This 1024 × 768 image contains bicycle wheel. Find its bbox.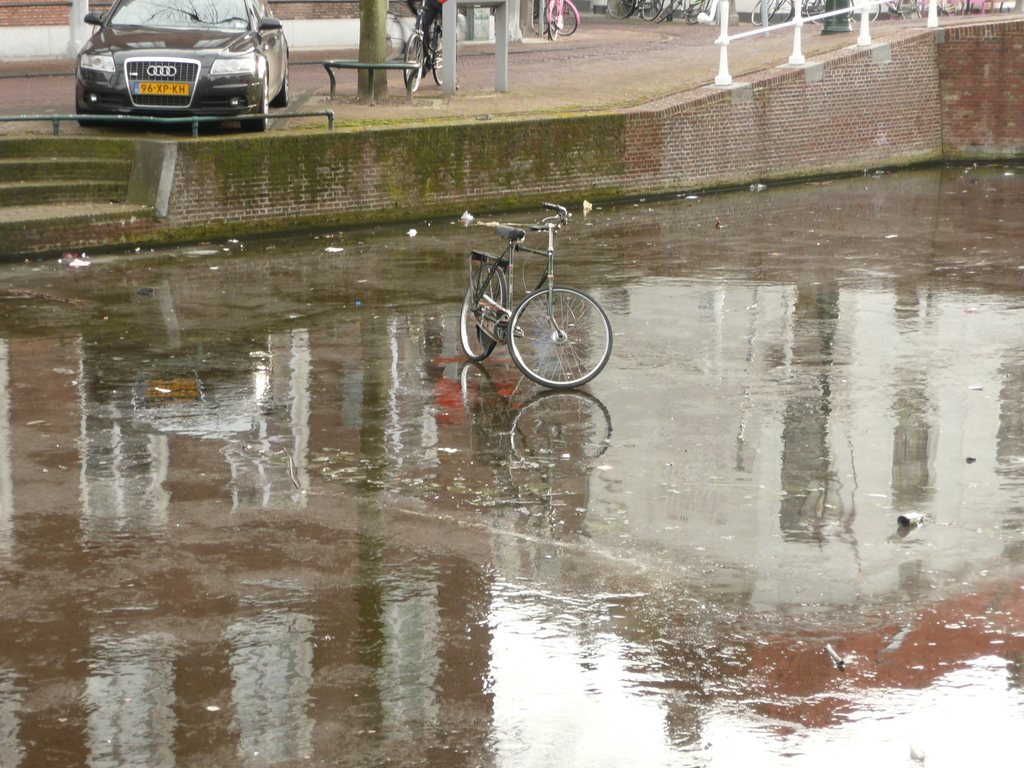
left=897, top=0, right=925, bottom=21.
